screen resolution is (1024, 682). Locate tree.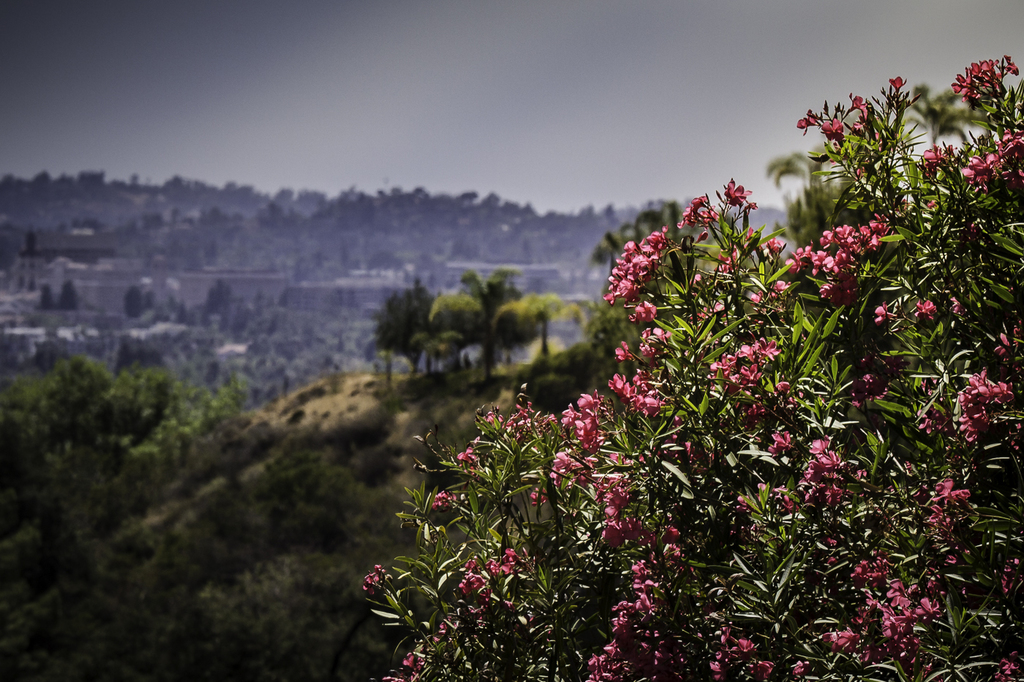
(304,80,1023,672).
